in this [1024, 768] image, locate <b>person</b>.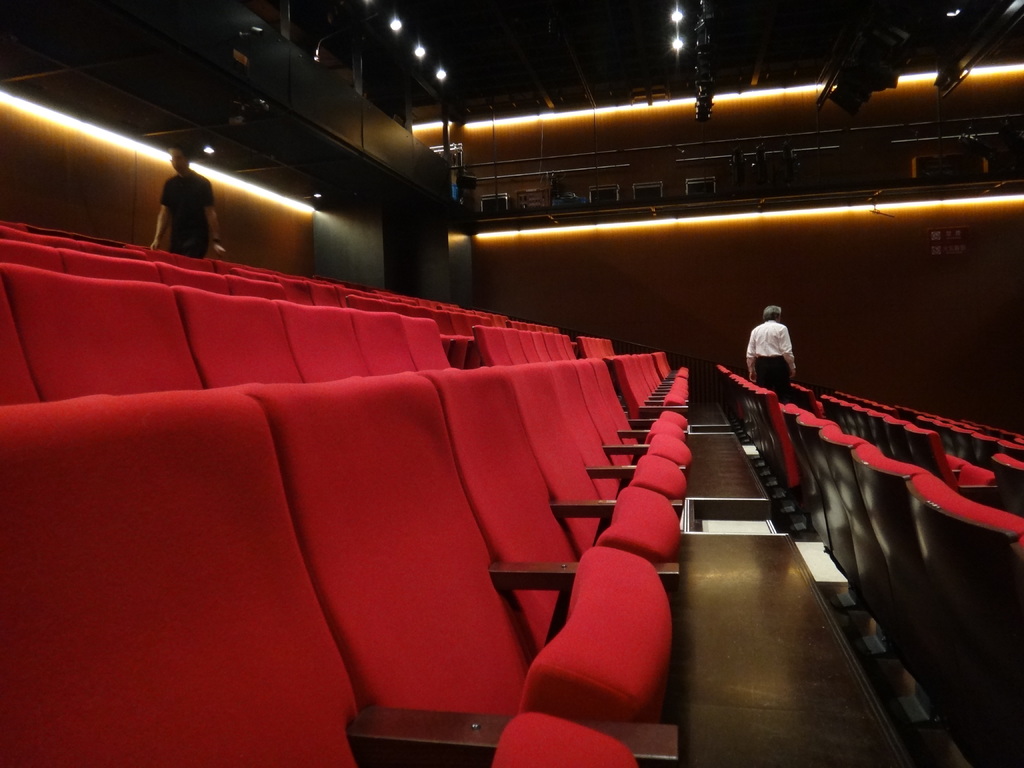
Bounding box: pyautogui.locateOnScreen(149, 145, 228, 258).
